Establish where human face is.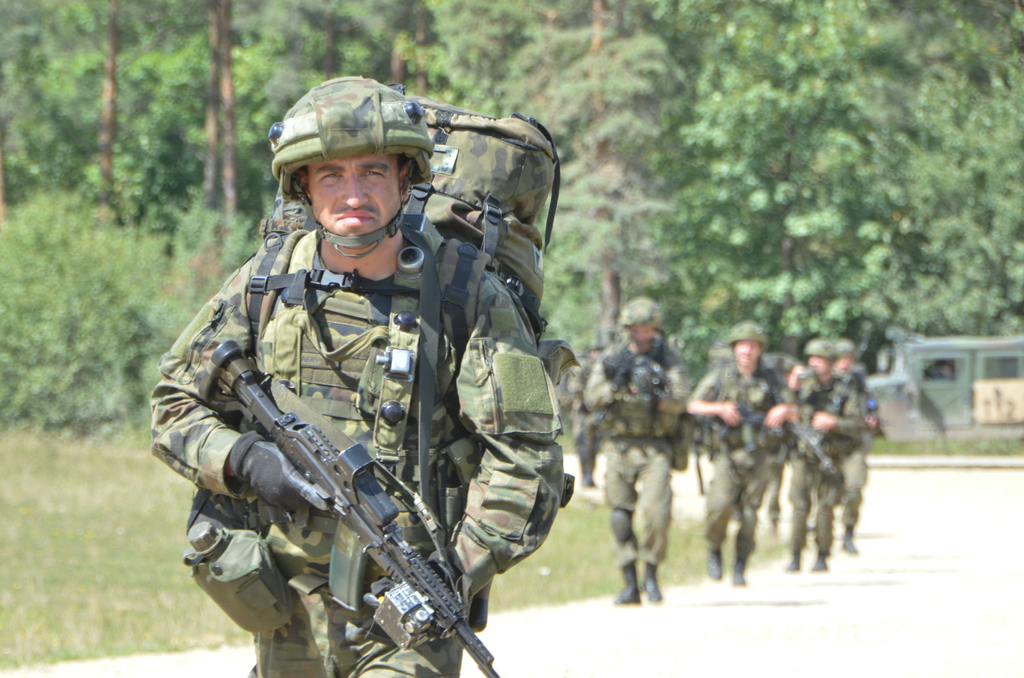
Established at <box>309,152,397,236</box>.
